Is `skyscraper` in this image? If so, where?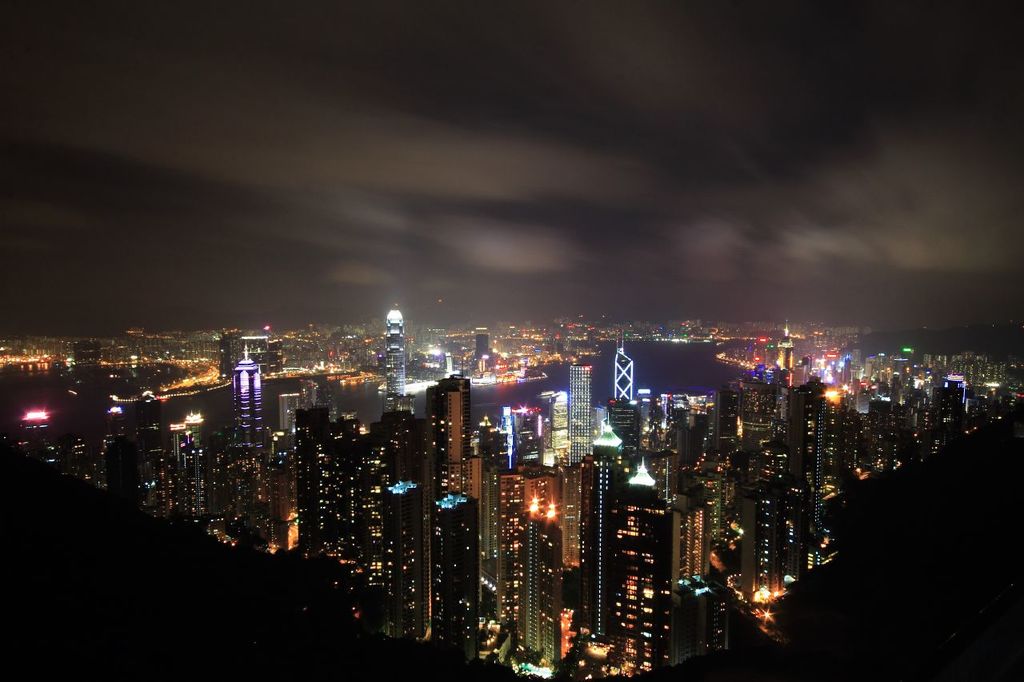
Yes, at pyautogui.locateOnScreen(229, 341, 273, 454).
